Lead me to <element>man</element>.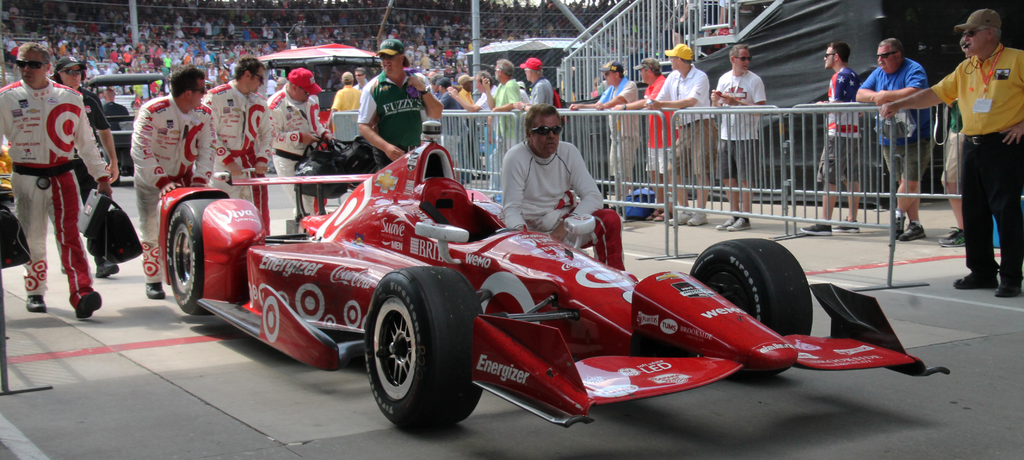
Lead to [793,45,863,234].
